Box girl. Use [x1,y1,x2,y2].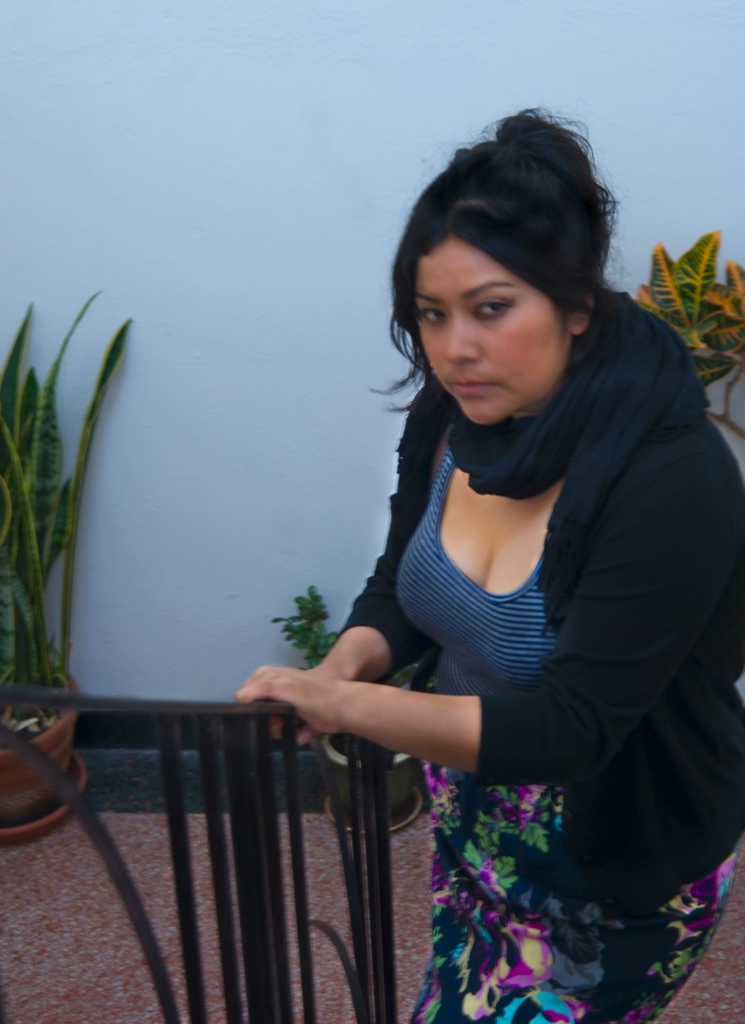
[235,112,744,1023].
